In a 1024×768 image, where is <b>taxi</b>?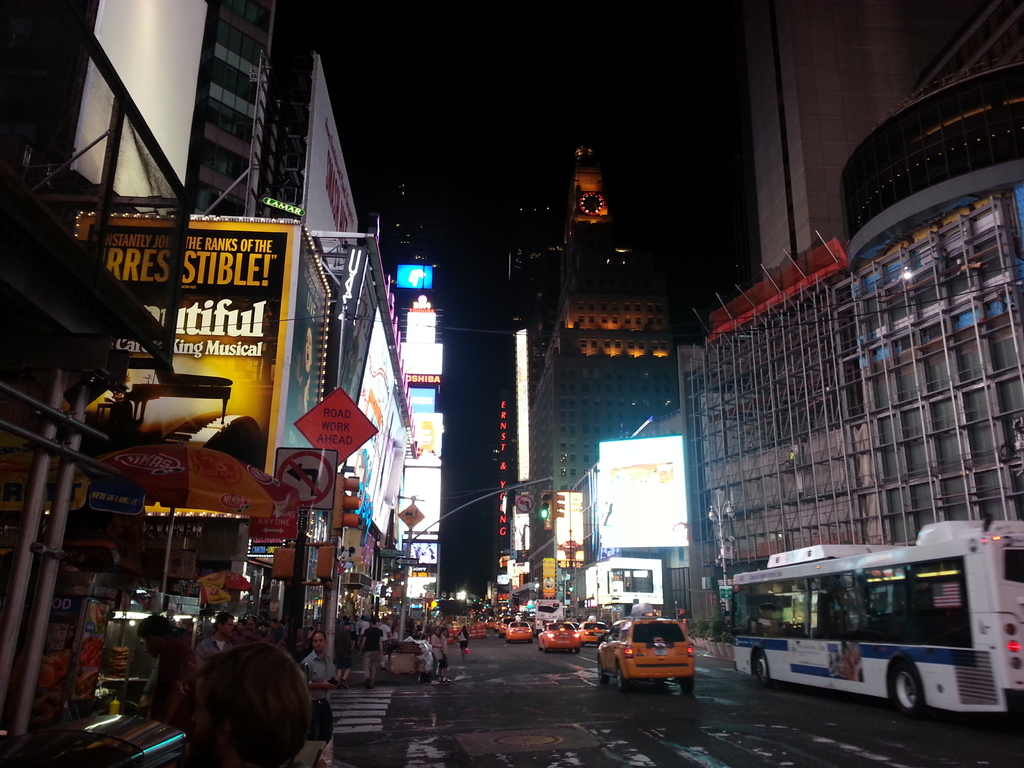
[501, 620, 533, 645].
